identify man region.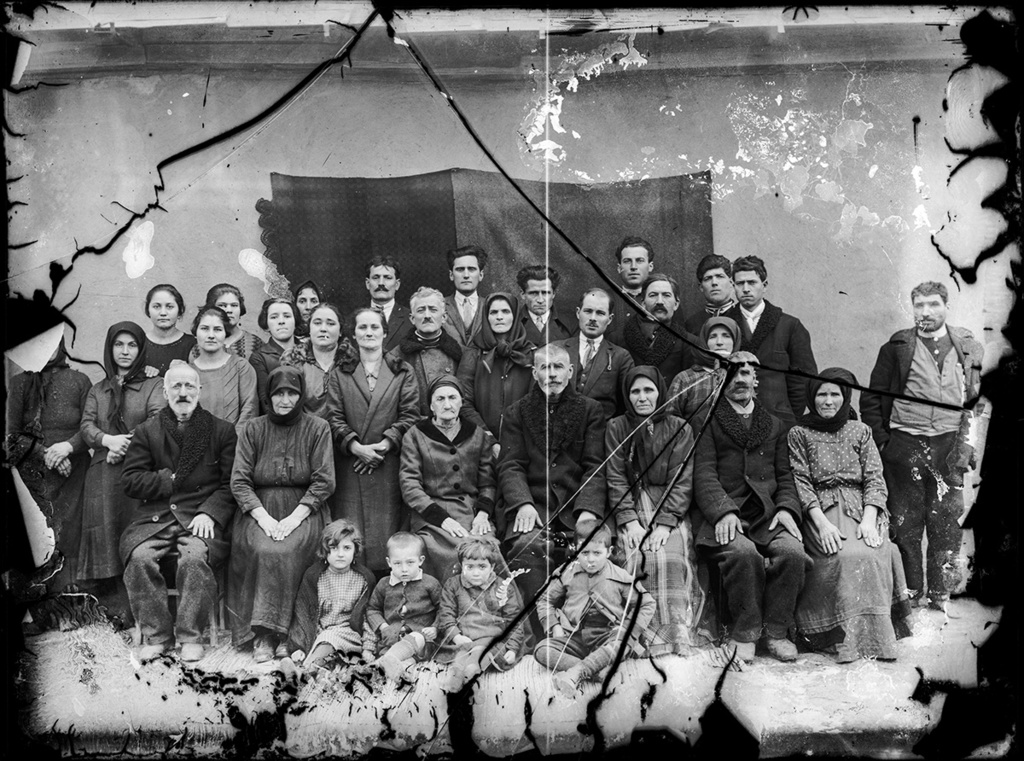
Region: (885,279,1000,606).
